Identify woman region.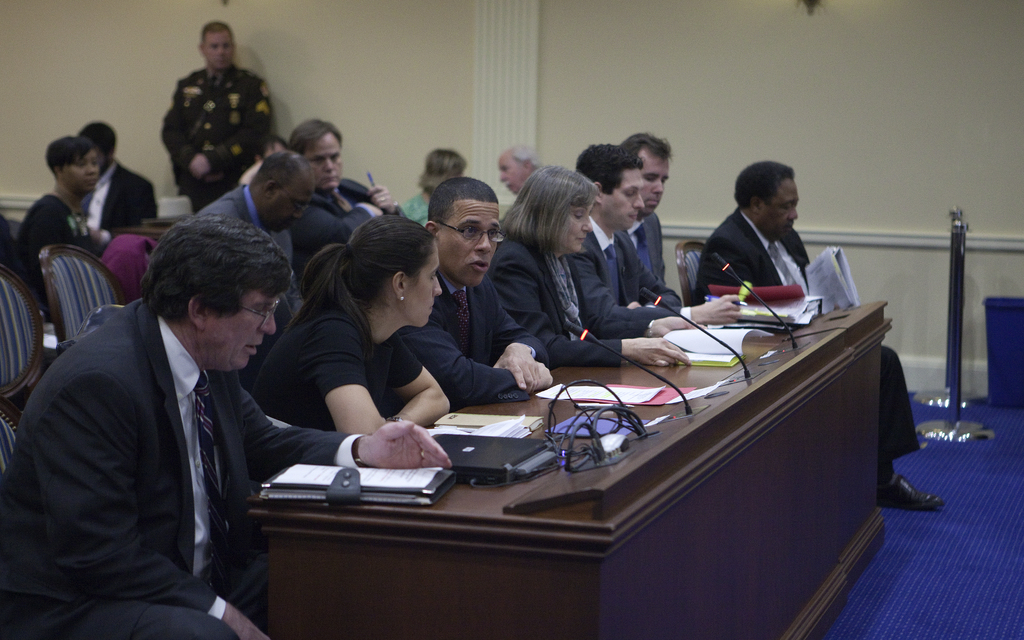
Region: locate(498, 166, 625, 372).
